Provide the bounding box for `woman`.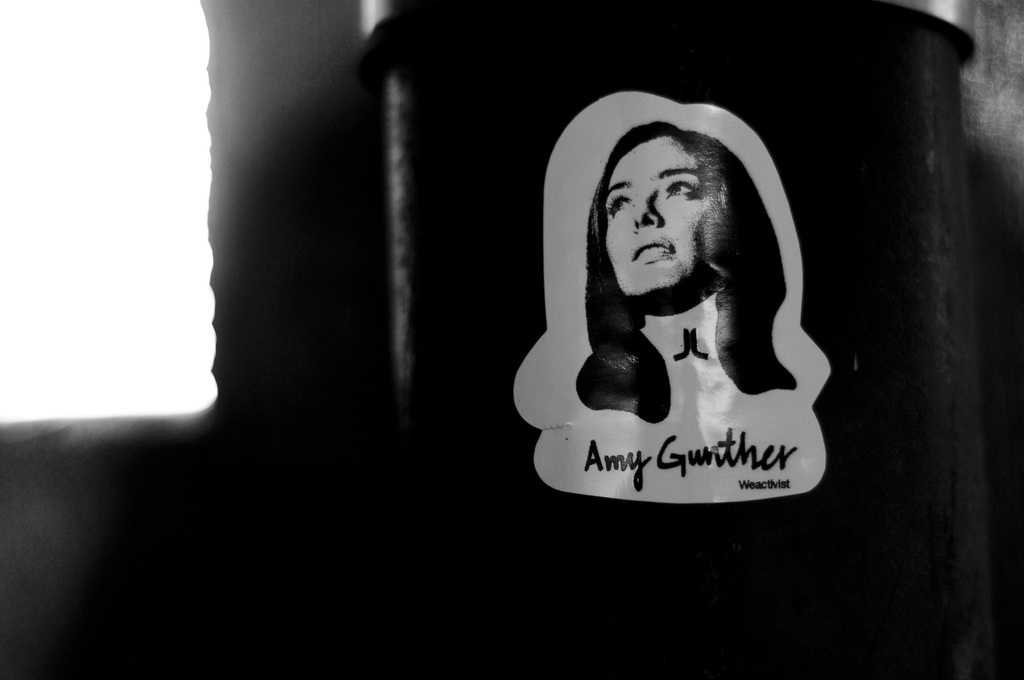
[569, 118, 798, 429].
